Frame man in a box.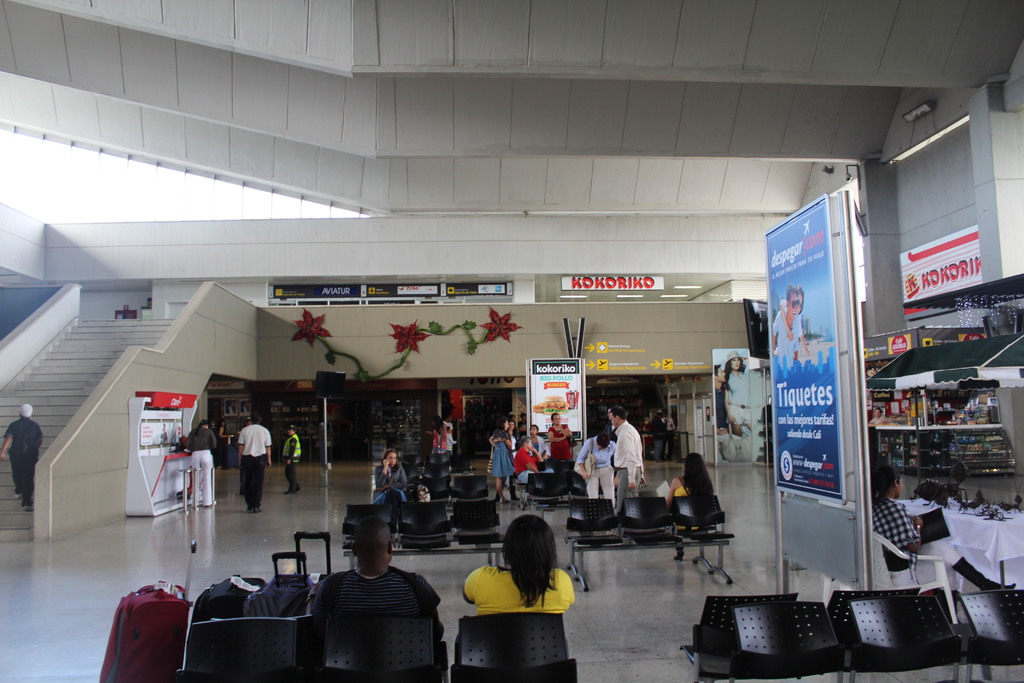
crop(712, 362, 740, 463).
